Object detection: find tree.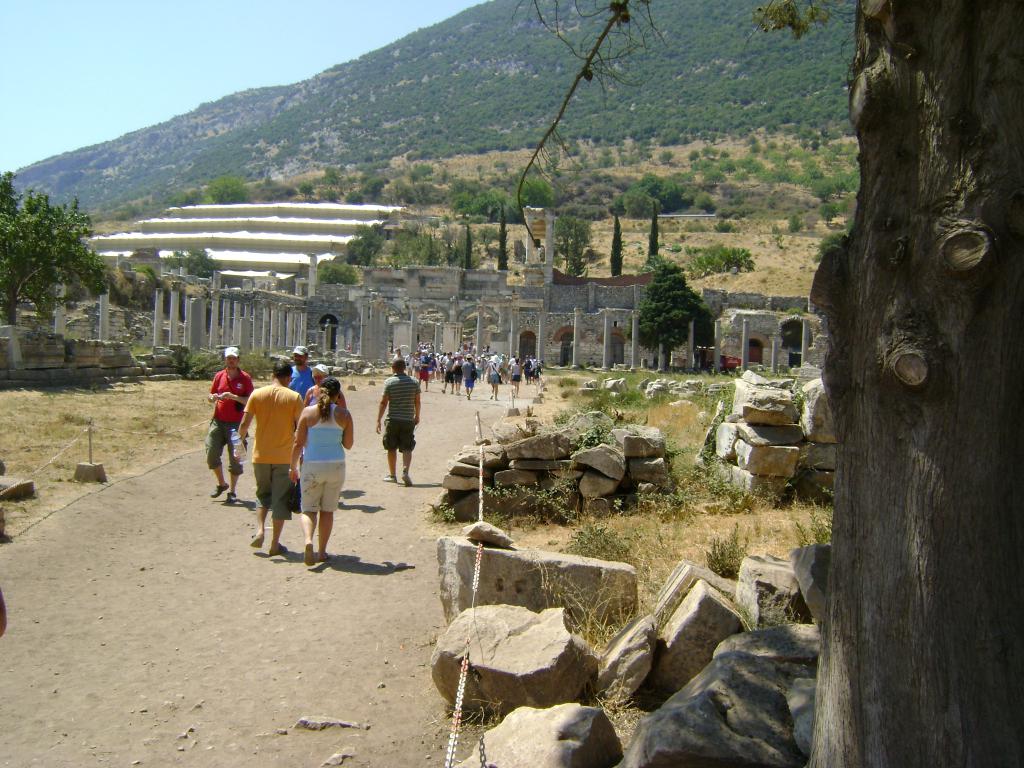
387, 229, 440, 266.
